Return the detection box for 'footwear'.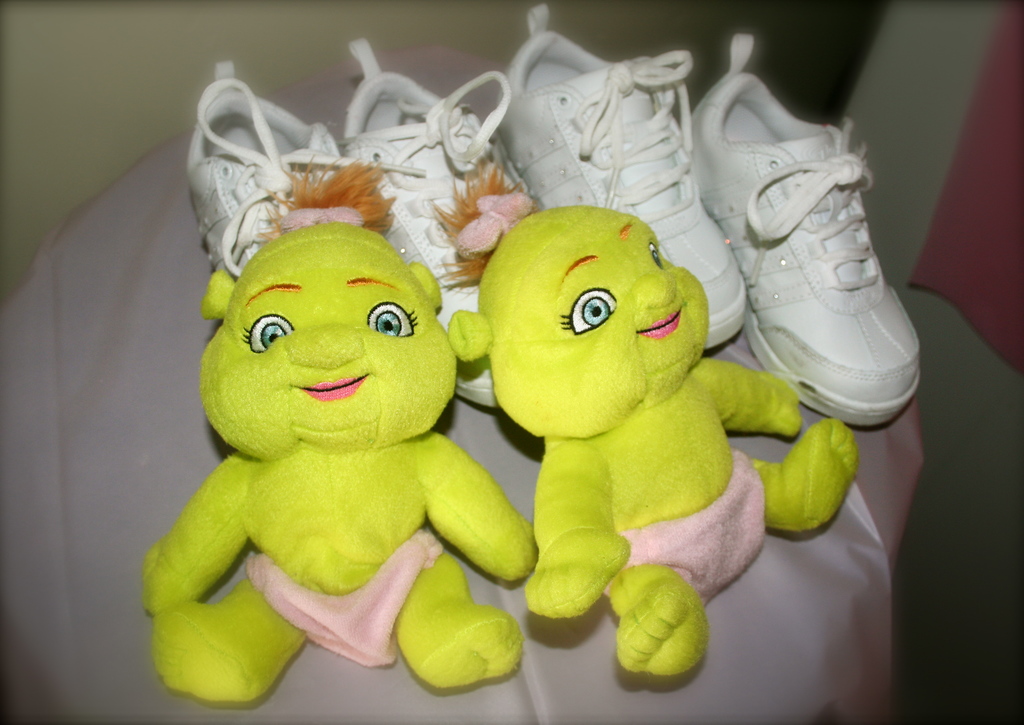
pyautogui.locateOnScreen(184, 53, 424, 285).
